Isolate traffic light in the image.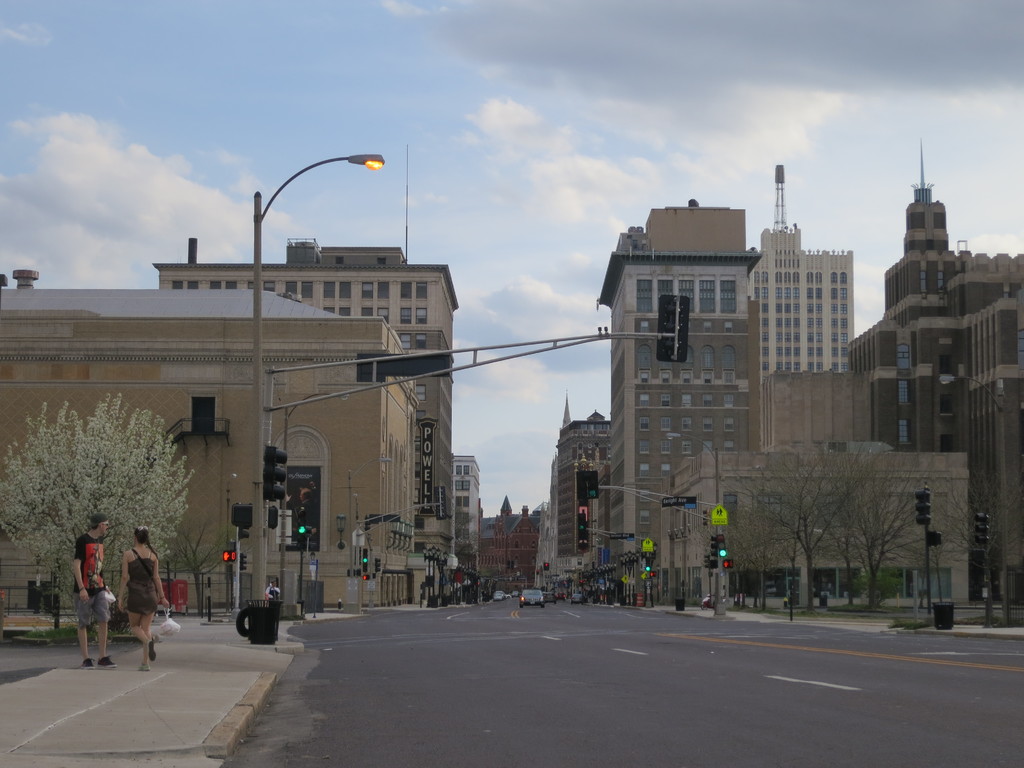
Isolated region: left=645, top=557, right=655, bottom=572.
